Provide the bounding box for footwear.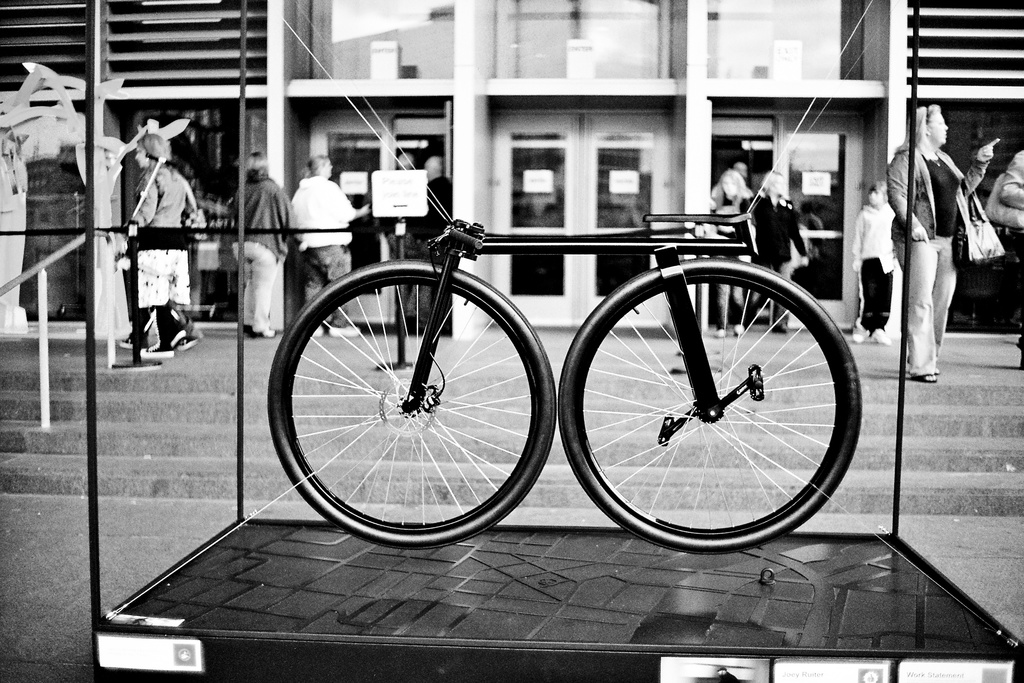
Rect(115, 330, 158, 352).
